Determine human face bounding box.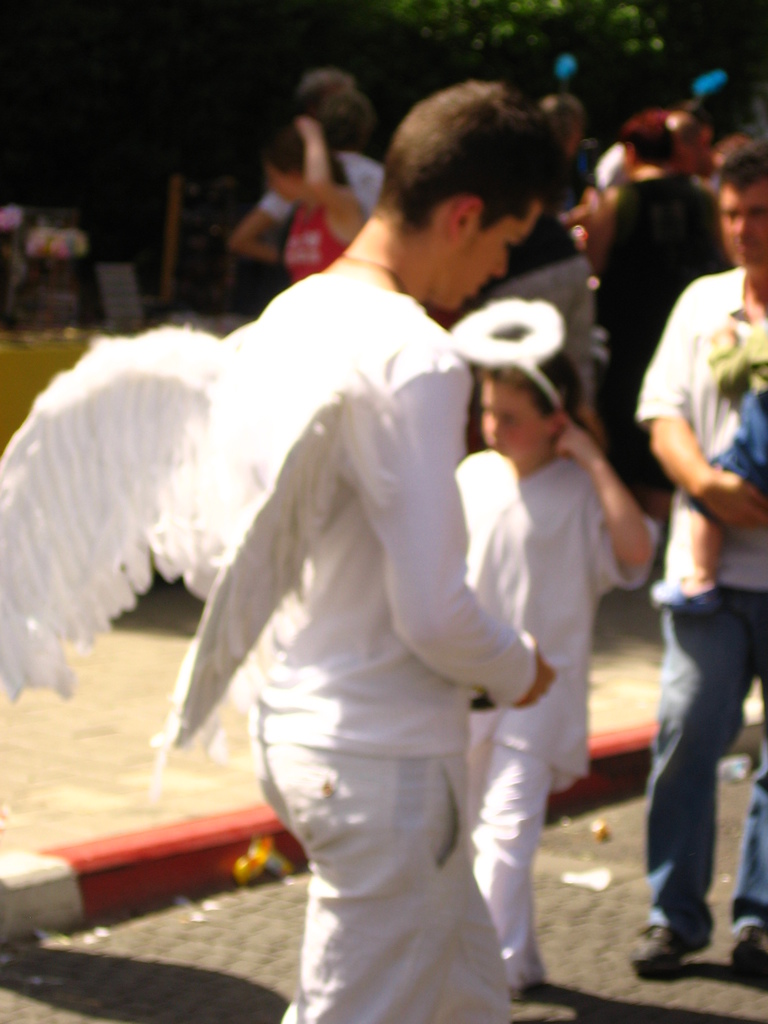
Determined: 476:378:552:466.
